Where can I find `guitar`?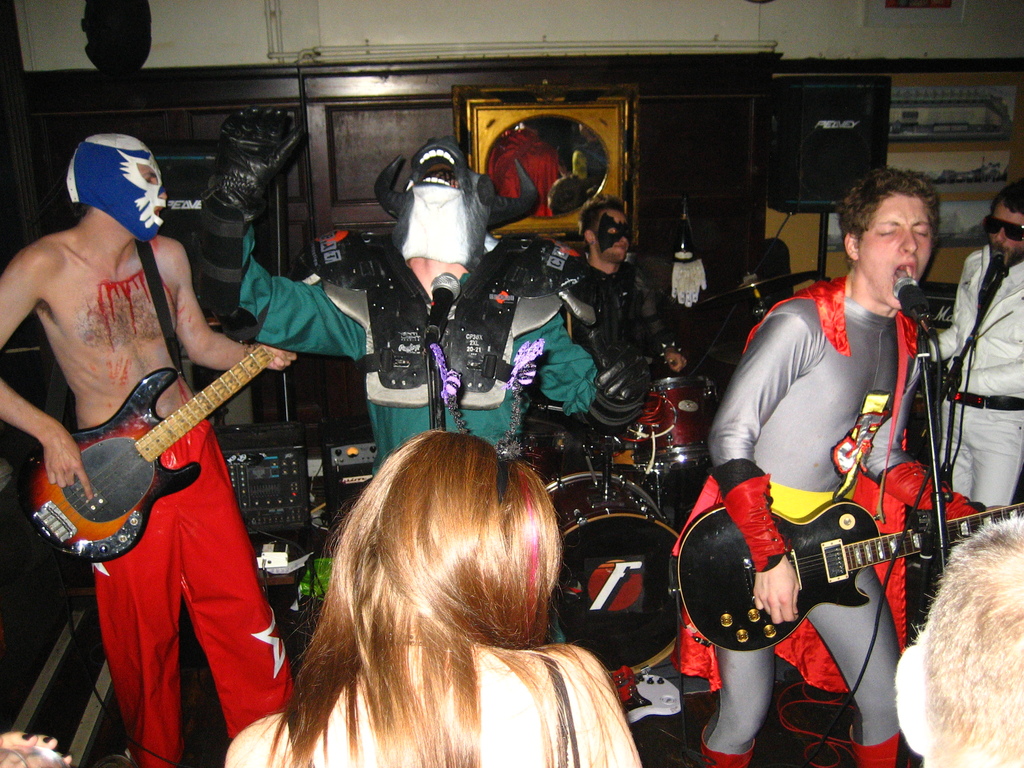
You can find it at {"left": 673, "top": 495, "right": 1023, "bottom": 651}.
